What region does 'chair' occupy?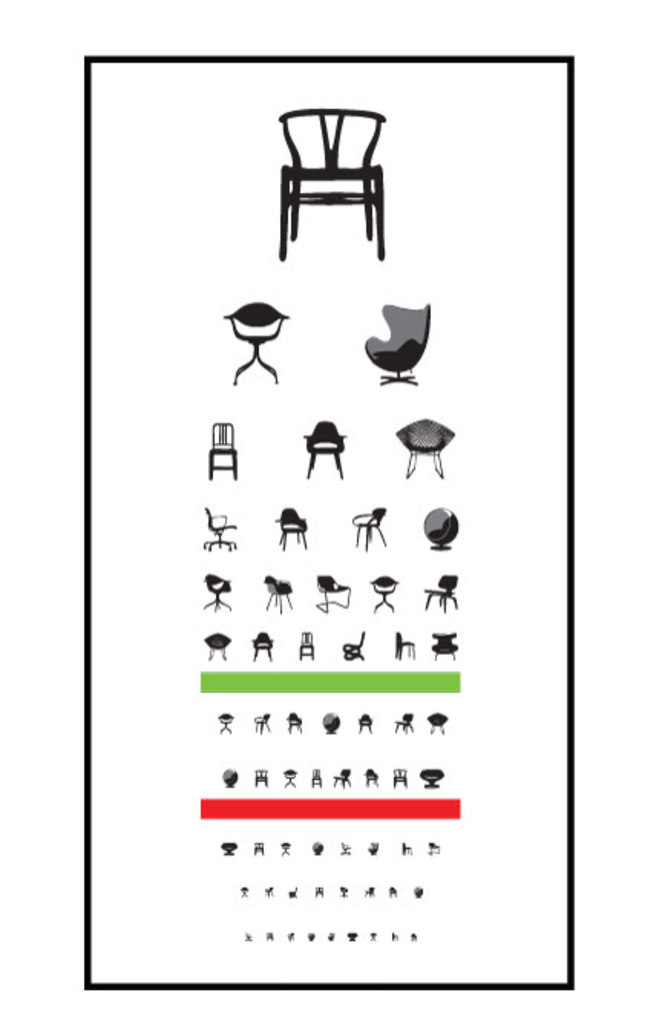
<box>394,765,406,788</box>.
